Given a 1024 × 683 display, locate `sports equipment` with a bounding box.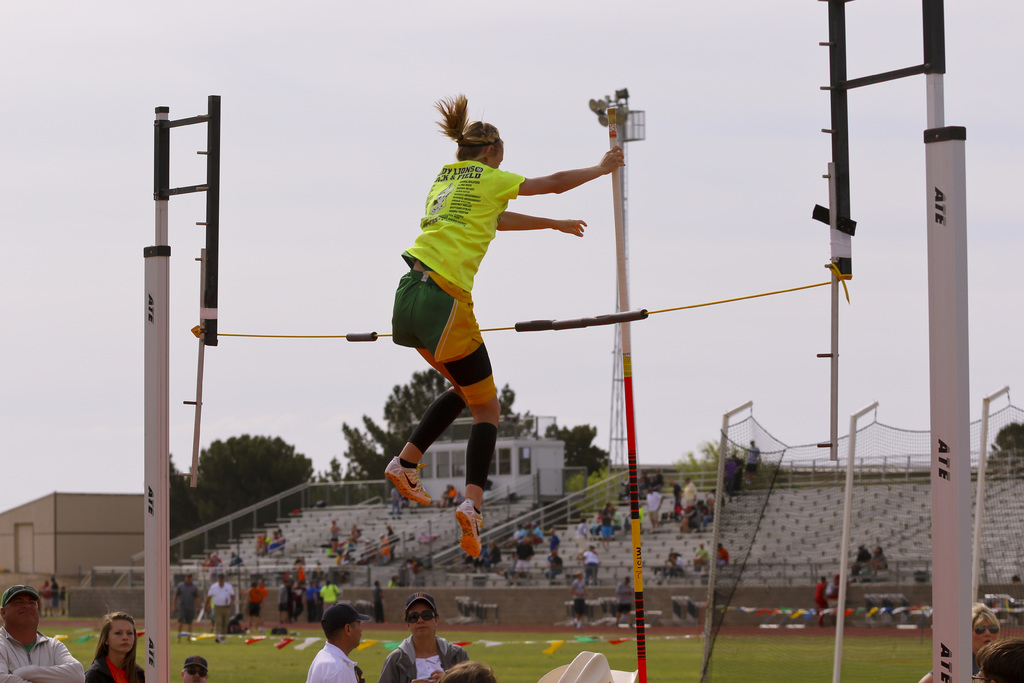
Located: locate(608, 110, 648, 682).
